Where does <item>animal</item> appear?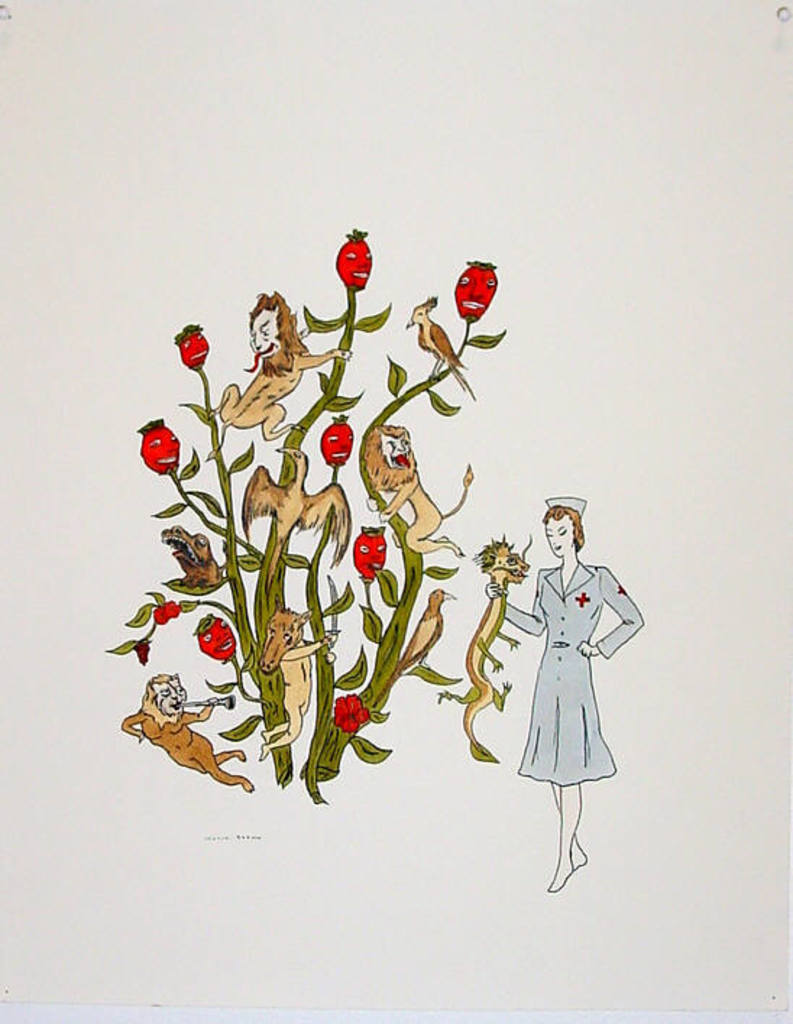
Appears at [355,415,479,563].
